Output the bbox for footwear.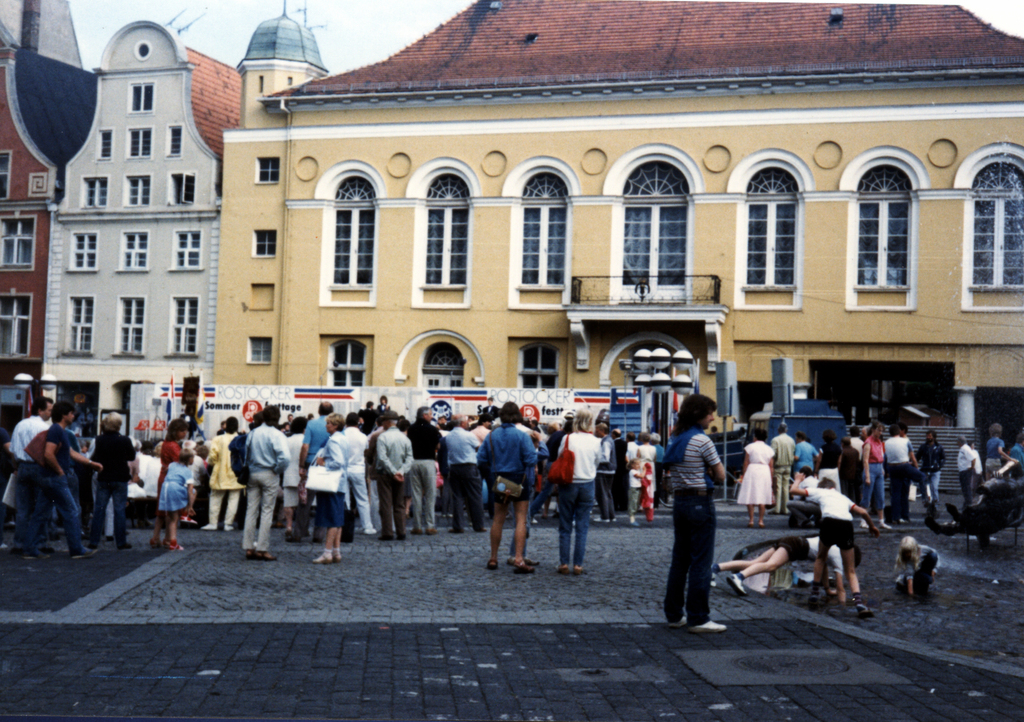
168/539/181/548.
